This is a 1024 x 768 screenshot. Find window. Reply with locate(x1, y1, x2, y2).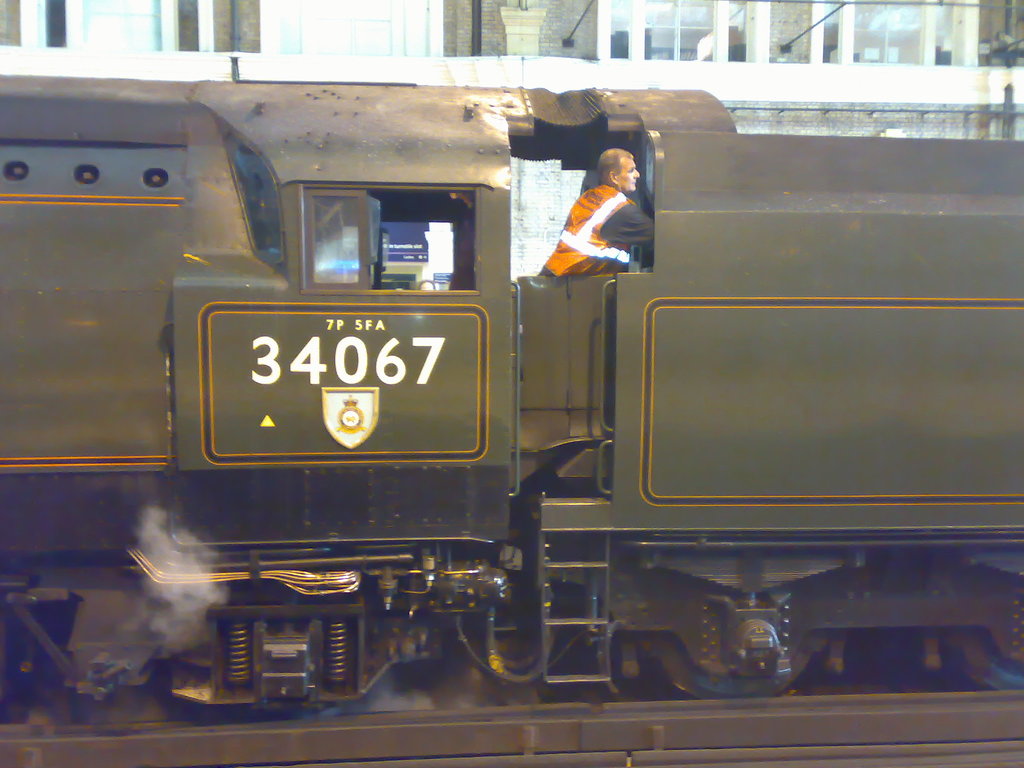
locate(298, 168, 477, 294).
